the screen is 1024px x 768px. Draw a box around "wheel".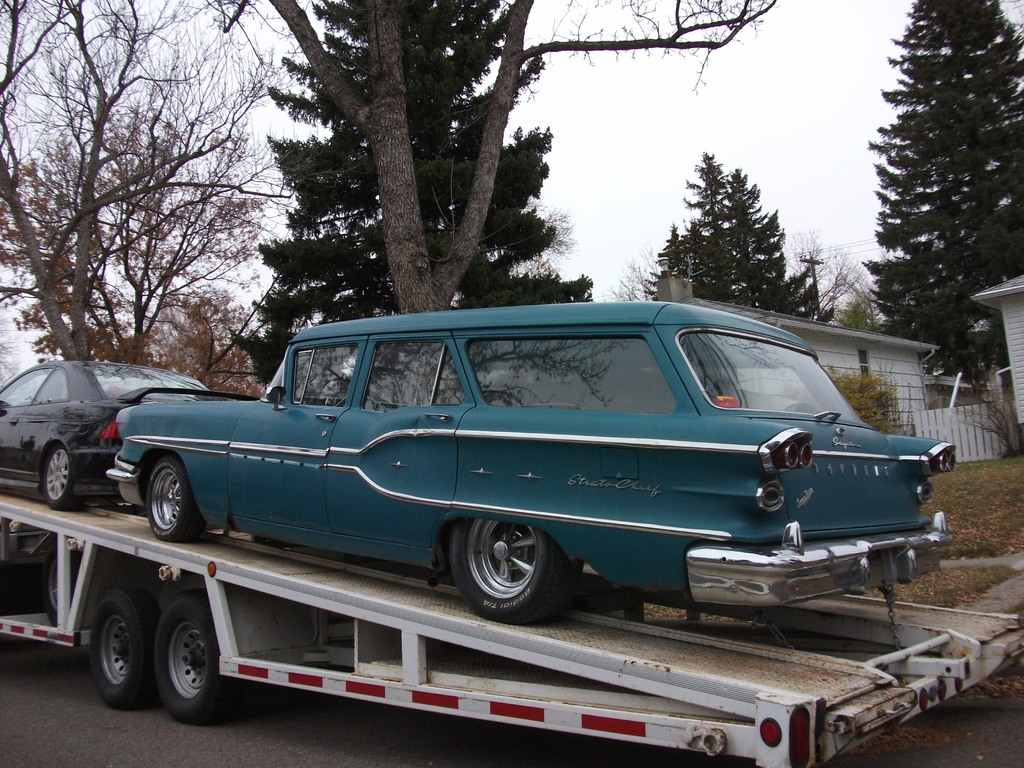
[x1=140, y1=456, x2=200, y2=549].
